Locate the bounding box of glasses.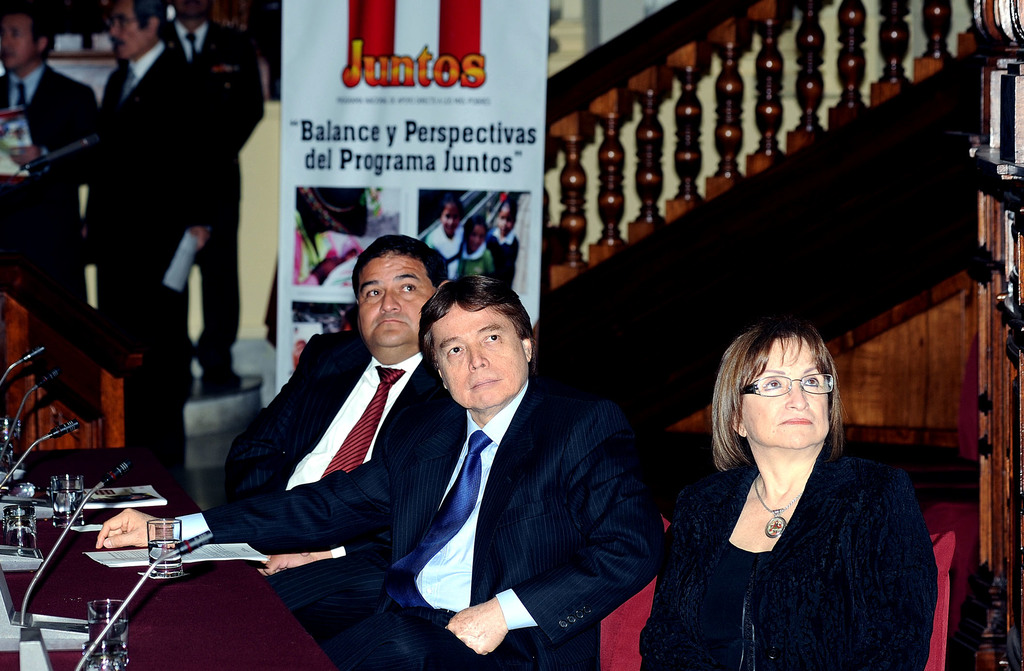
Bounding box: BBox(740, 372, 845, 397).
